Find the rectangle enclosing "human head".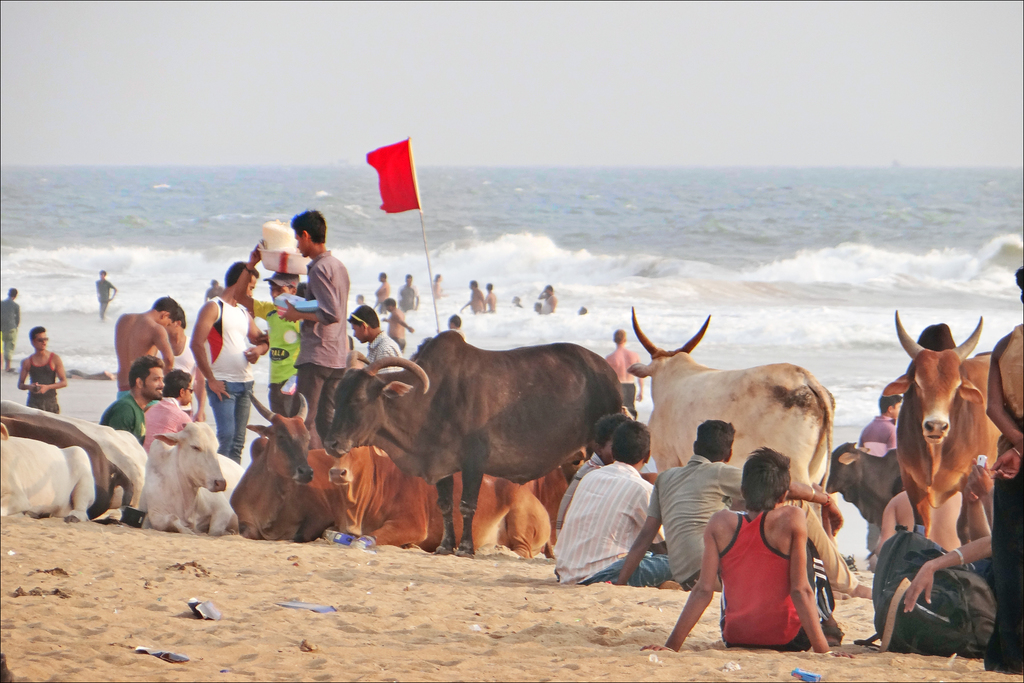
crop(222, 260, 260, 302).
